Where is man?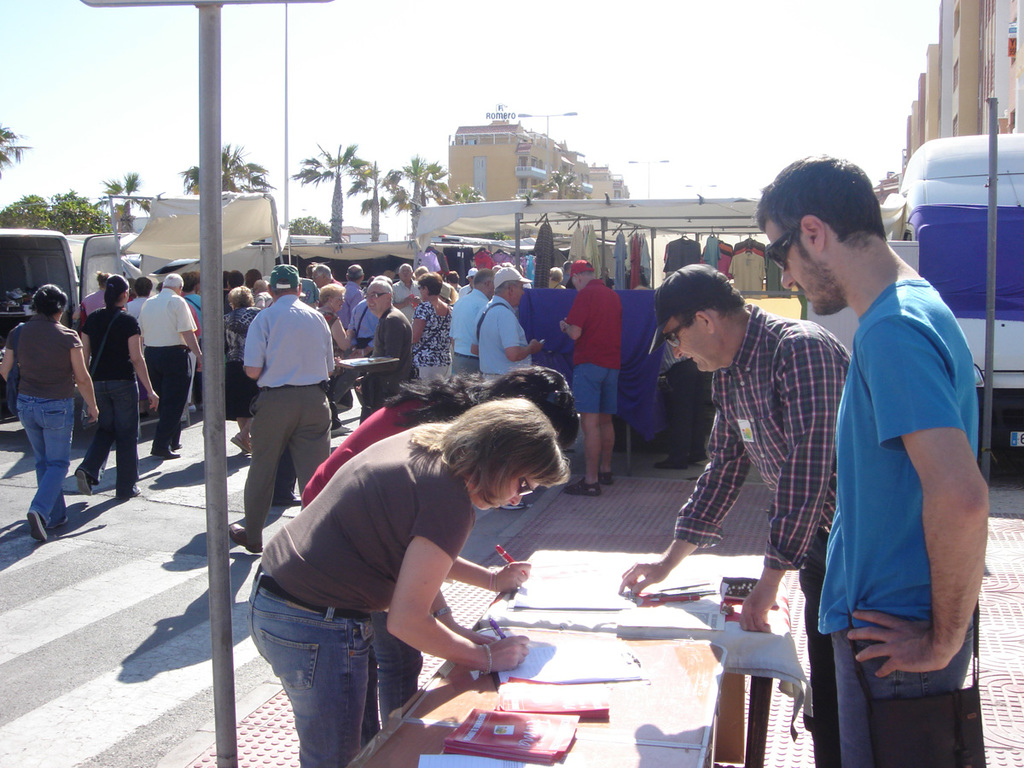
(left=558, top=256, right=625, bottom=493).
